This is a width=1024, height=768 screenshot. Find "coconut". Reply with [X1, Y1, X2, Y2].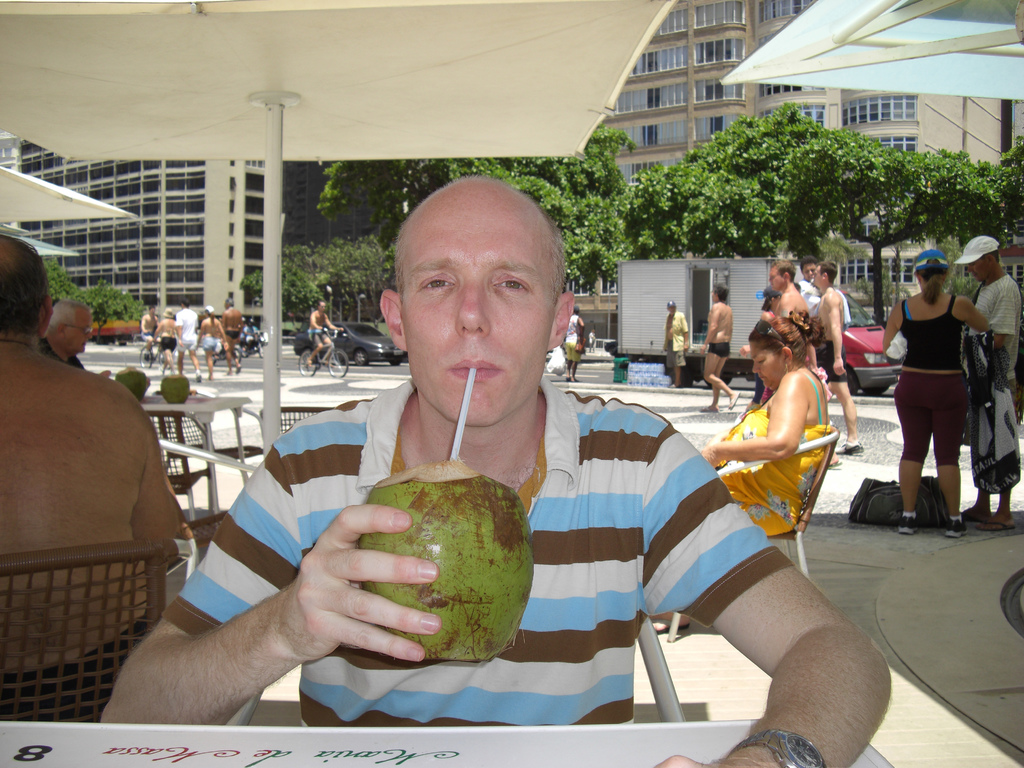
[358, 452, 536, 664].
